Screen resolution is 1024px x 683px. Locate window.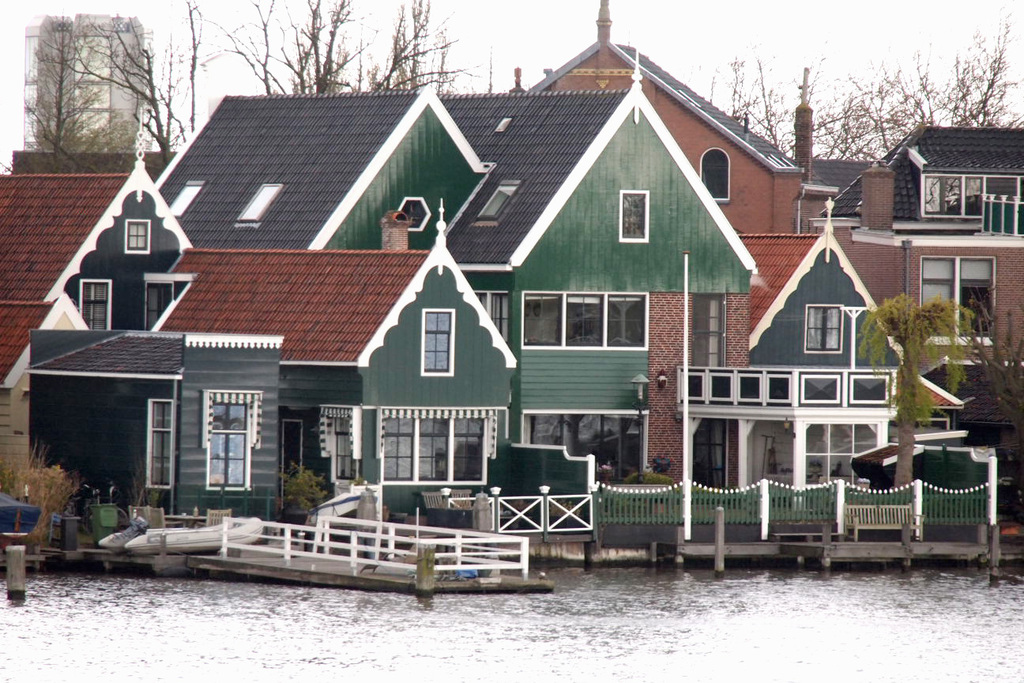
left=918, top=172, right=1023, bottom=216.
